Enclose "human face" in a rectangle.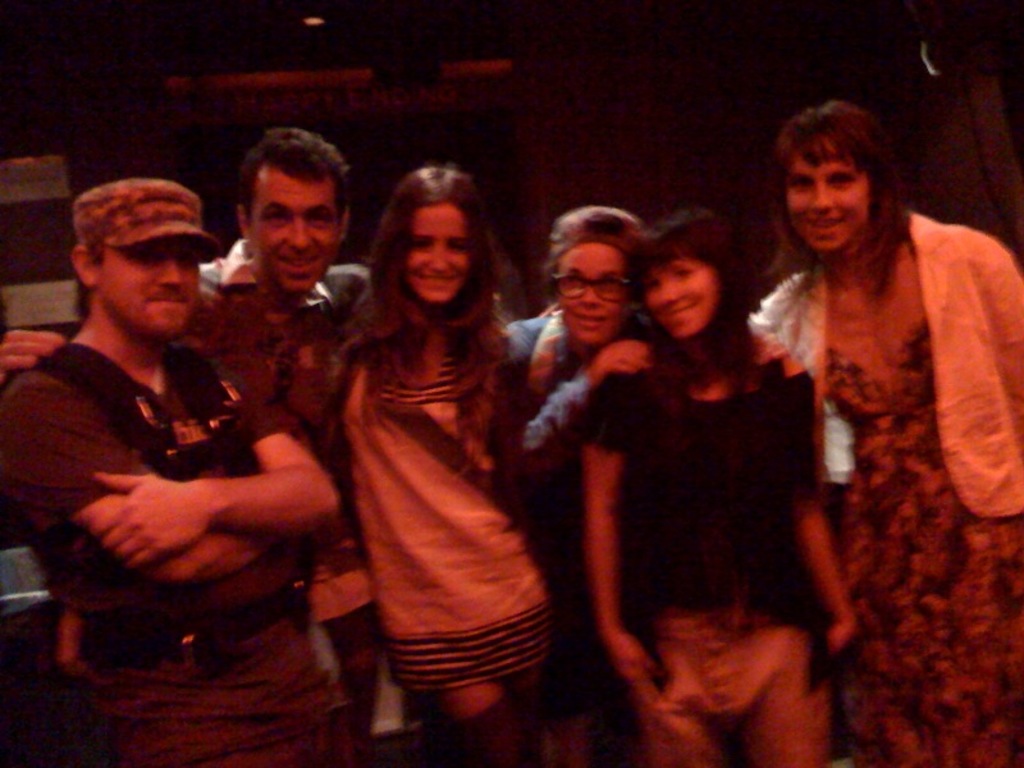
640, 261, 716, 344.
